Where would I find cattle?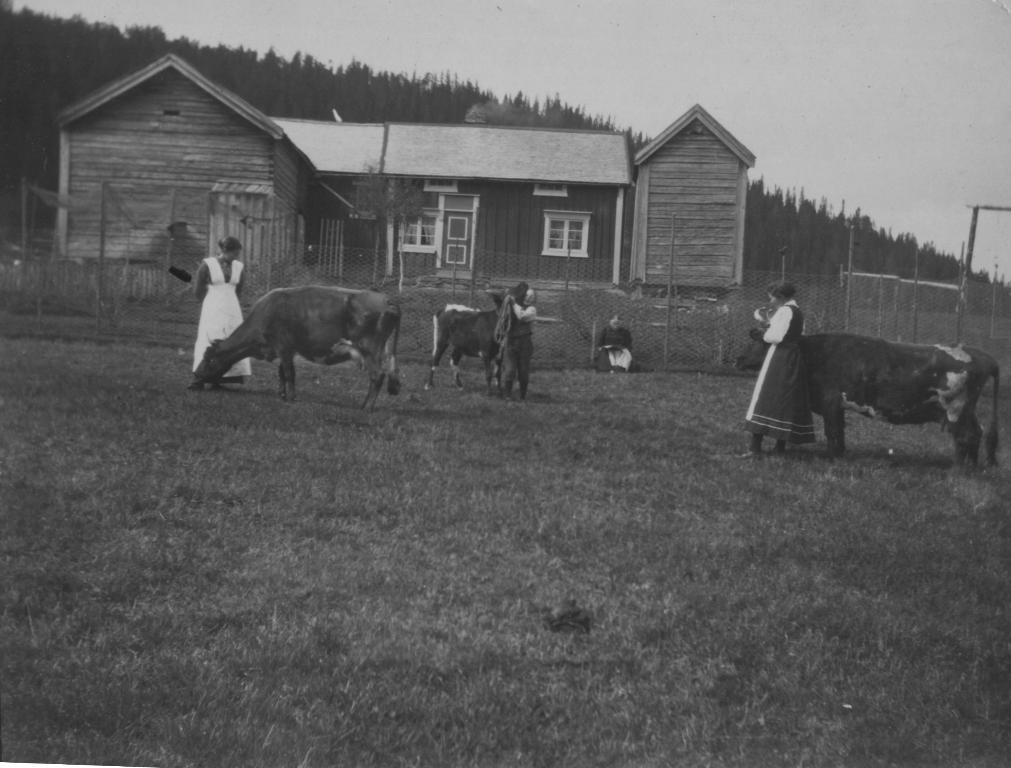
At 200 267 404 408.
